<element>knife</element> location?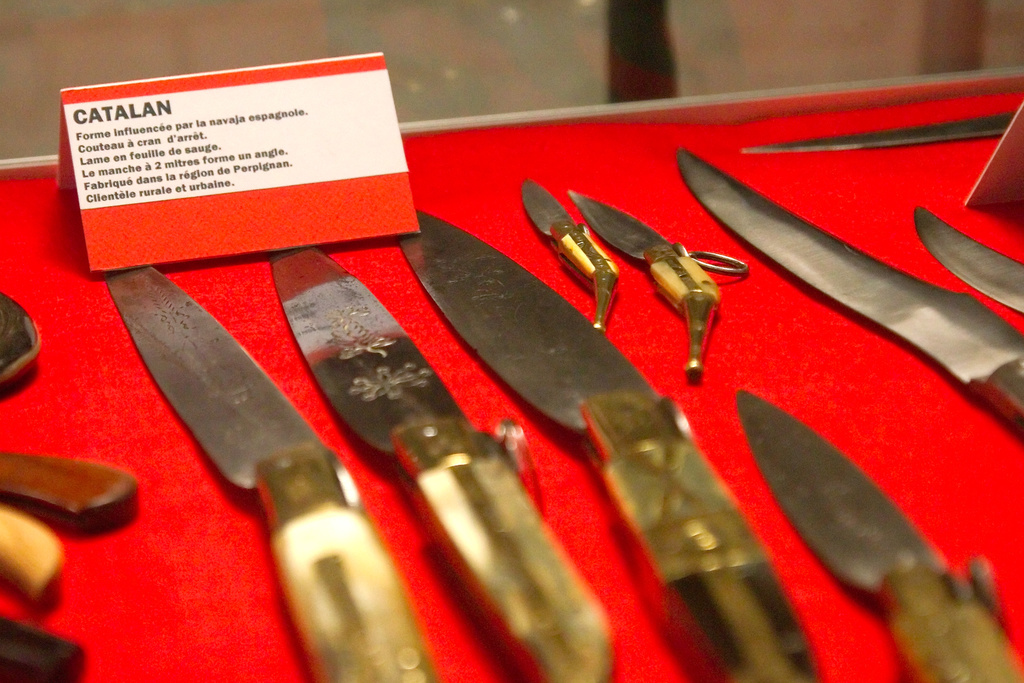
99,265,435,682
